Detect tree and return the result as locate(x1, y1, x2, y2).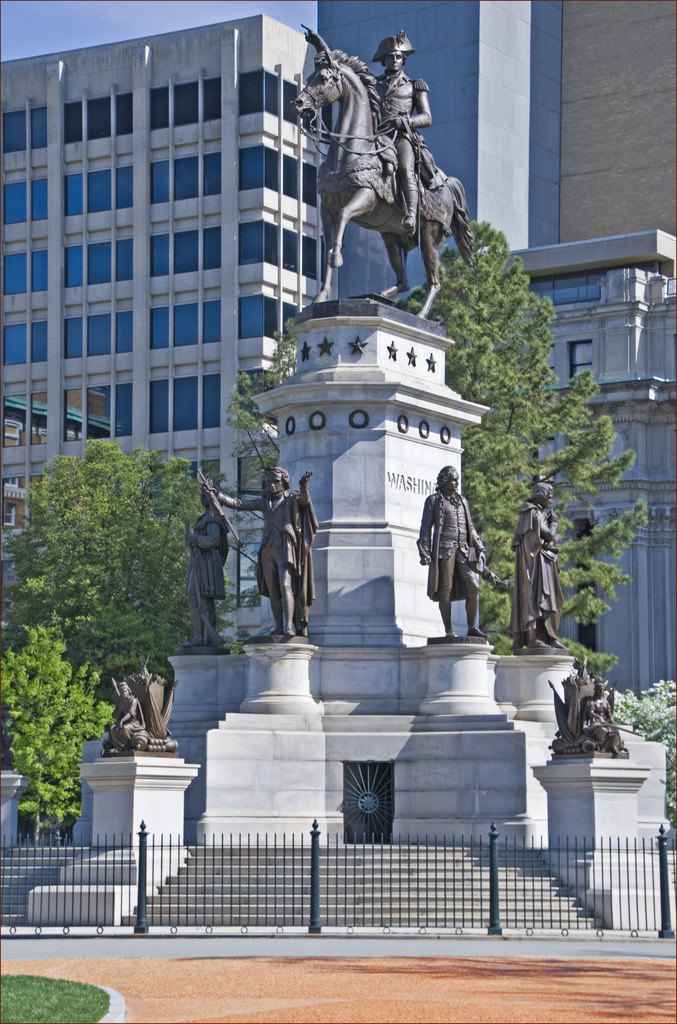
locate(0, 431, 209, 750).
